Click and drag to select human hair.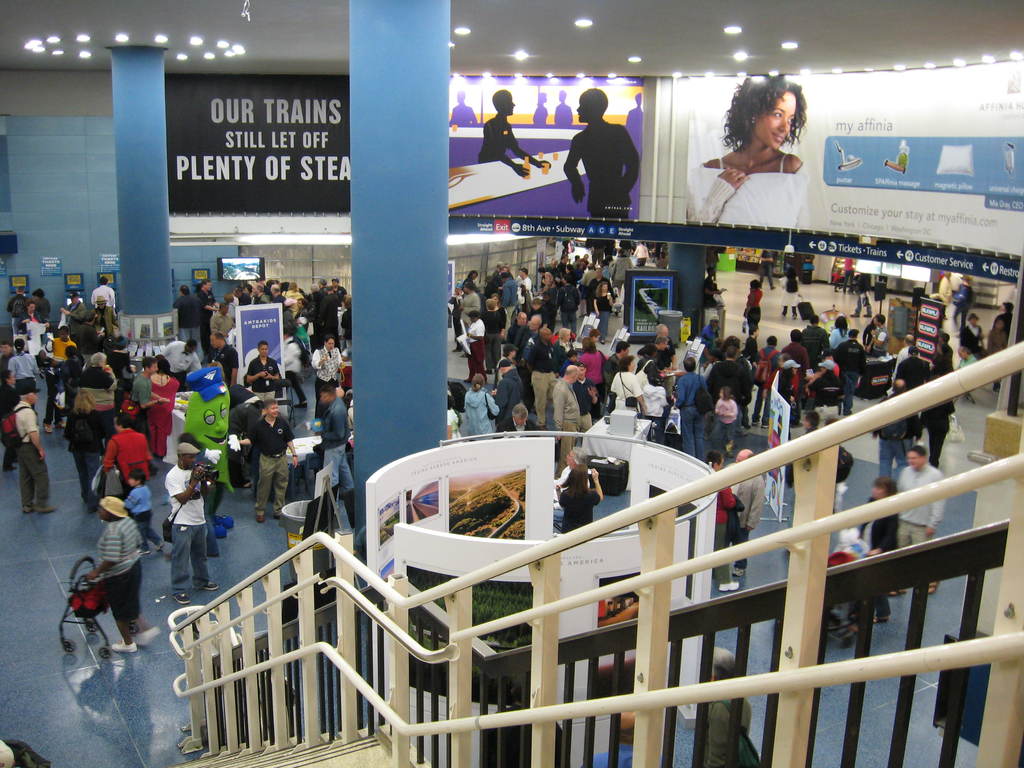
Selection: x1=187, y1=339, x2=197, y2=349.
